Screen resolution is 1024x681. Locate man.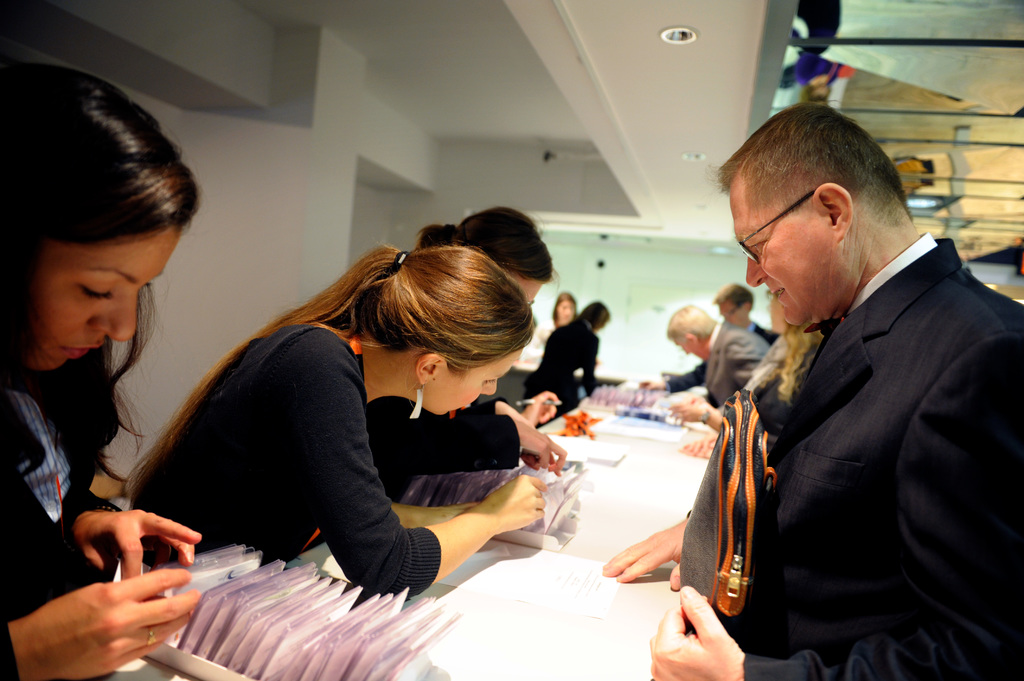
left=667, top=304, right=769, bottom=413.
